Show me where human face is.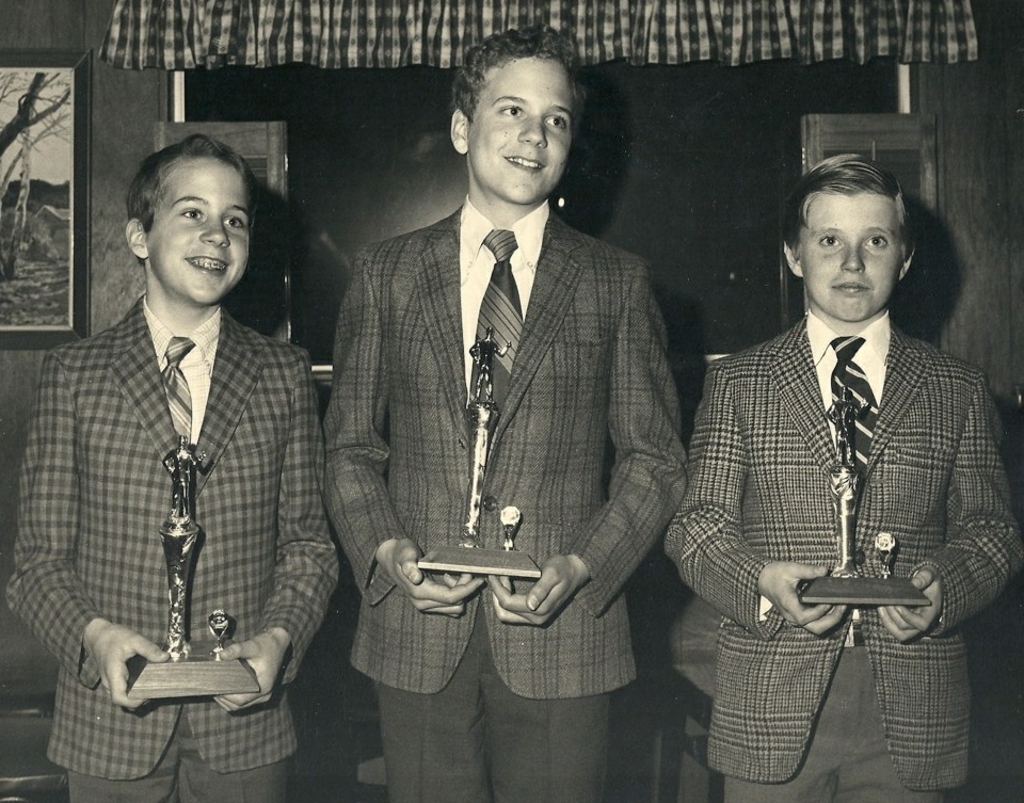
human face is at (x1=797, y1=196, x2=893, y2=322).
